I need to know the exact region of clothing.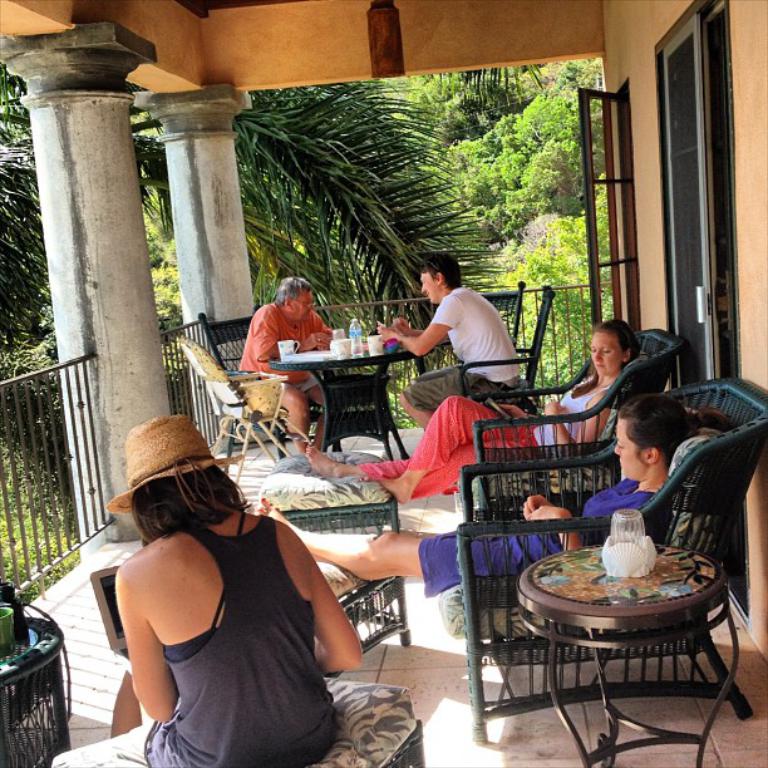
Region: 402 284 521 414.
